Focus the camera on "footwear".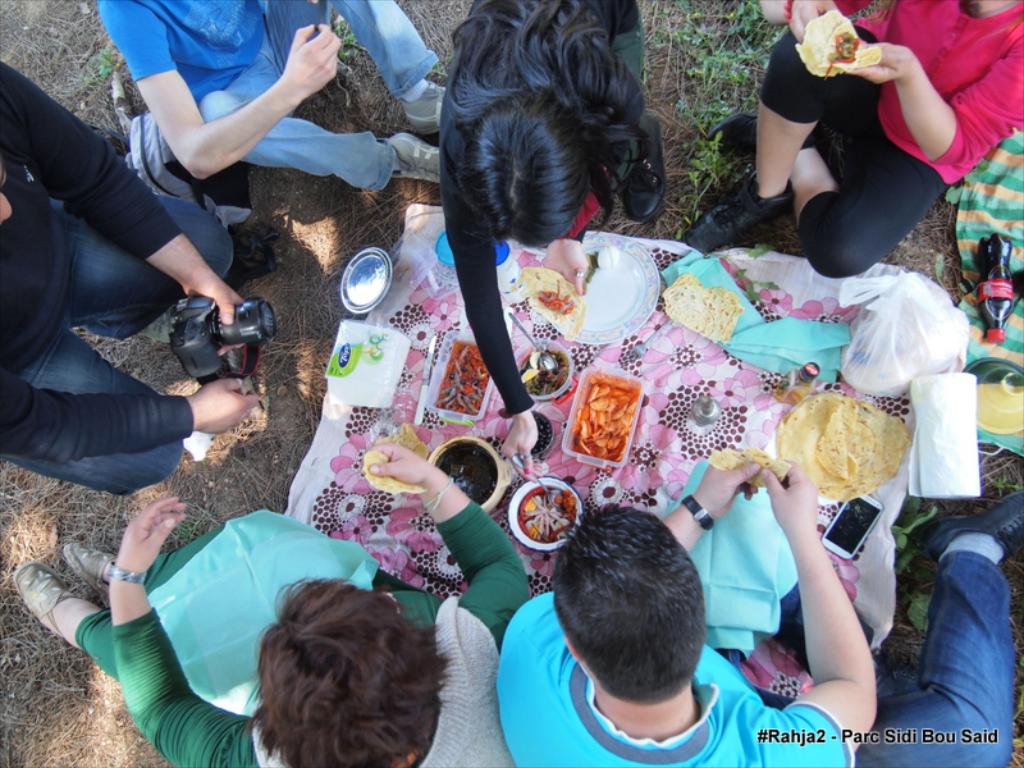
Focus region: select_region(388, 131, 439, 187).
